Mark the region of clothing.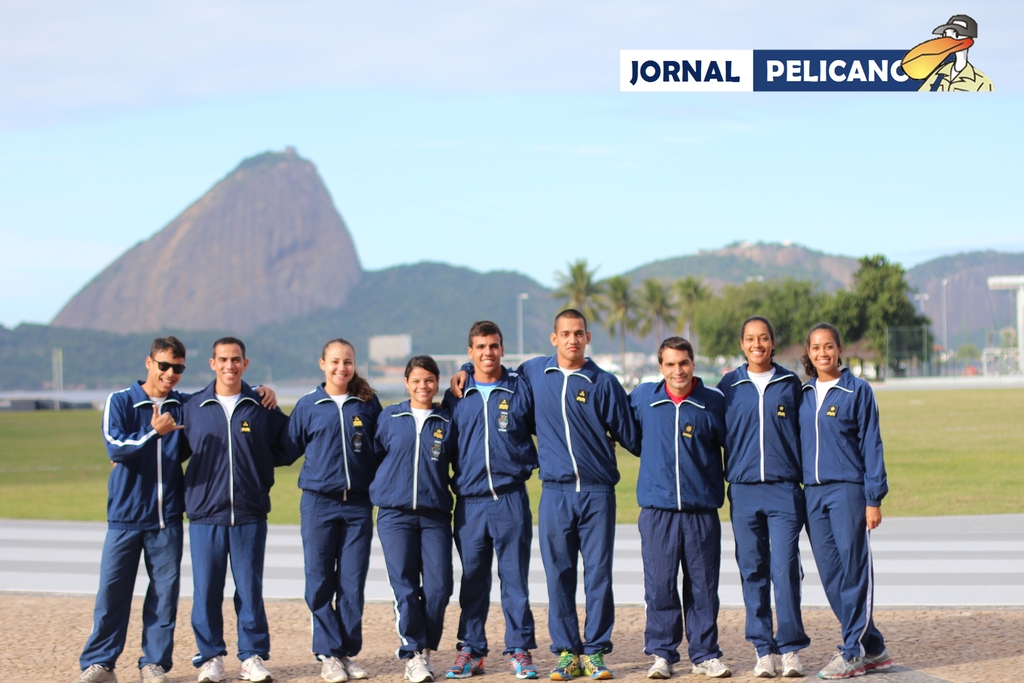
Region: crop(630, 375, 728, 664).
